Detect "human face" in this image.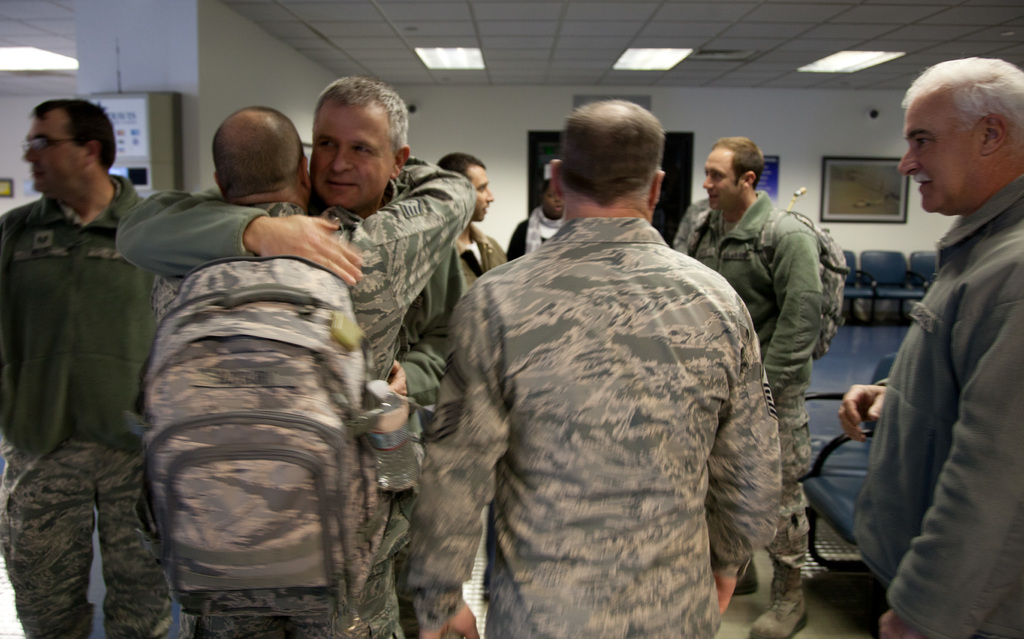
Detection: {"x1": 19, "y1": 110, "x2": 82, "y2": 191}.
